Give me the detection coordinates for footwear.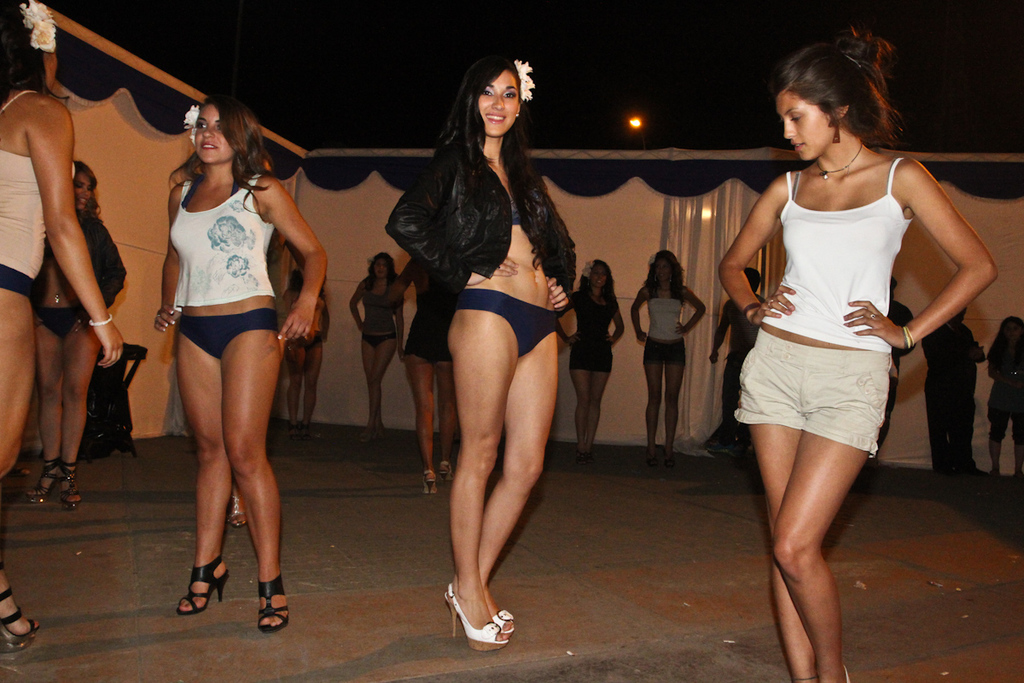
BBox(440, 458, 448, 484).
